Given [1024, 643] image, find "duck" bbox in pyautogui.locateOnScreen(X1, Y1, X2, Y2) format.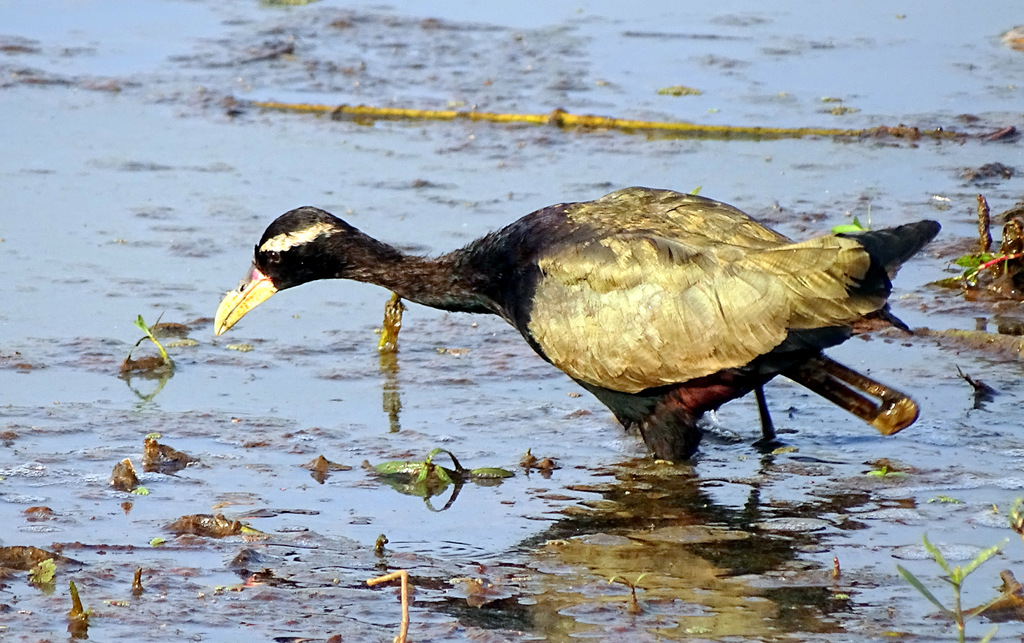
pyautogui.locateOnScreen(205, 166, 961, 457).
